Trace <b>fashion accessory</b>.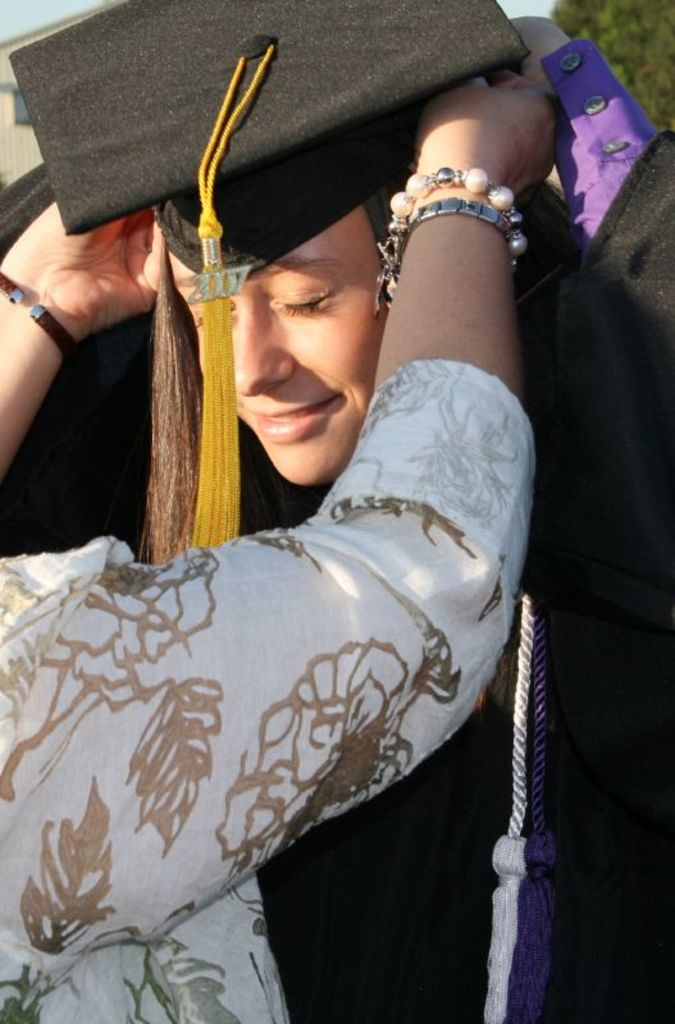
Traced to detection(402, 197, 526, 242).
